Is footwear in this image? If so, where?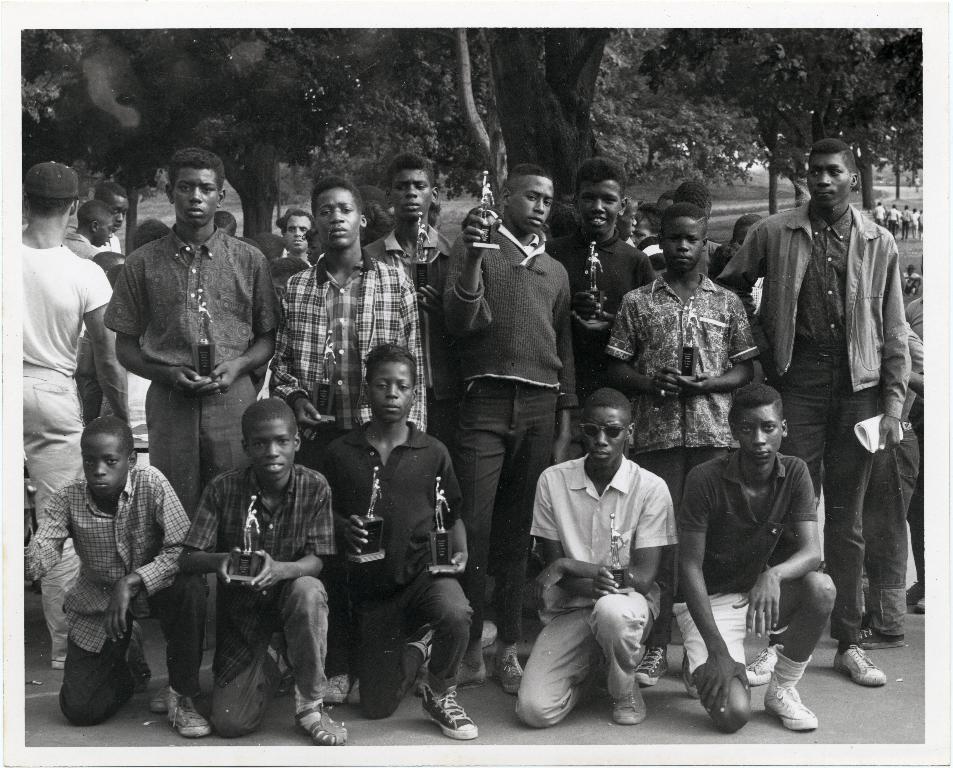
Yes, at Rect(637, 649, 673, 690).
